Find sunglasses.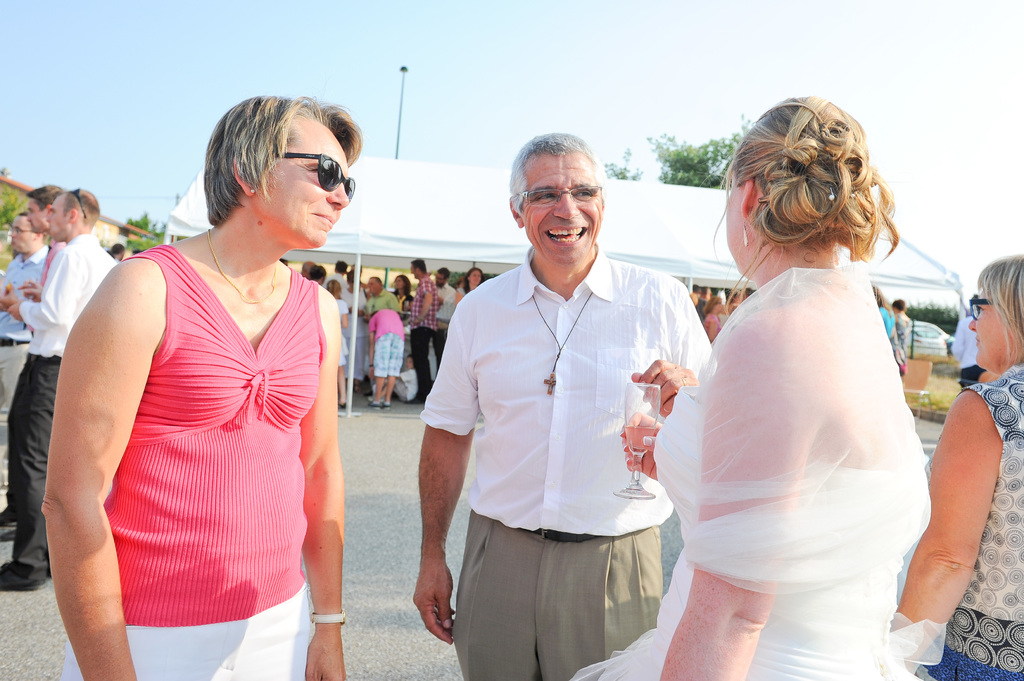
pyautogui.locateOnScreen(277, 147, 354, 207).
